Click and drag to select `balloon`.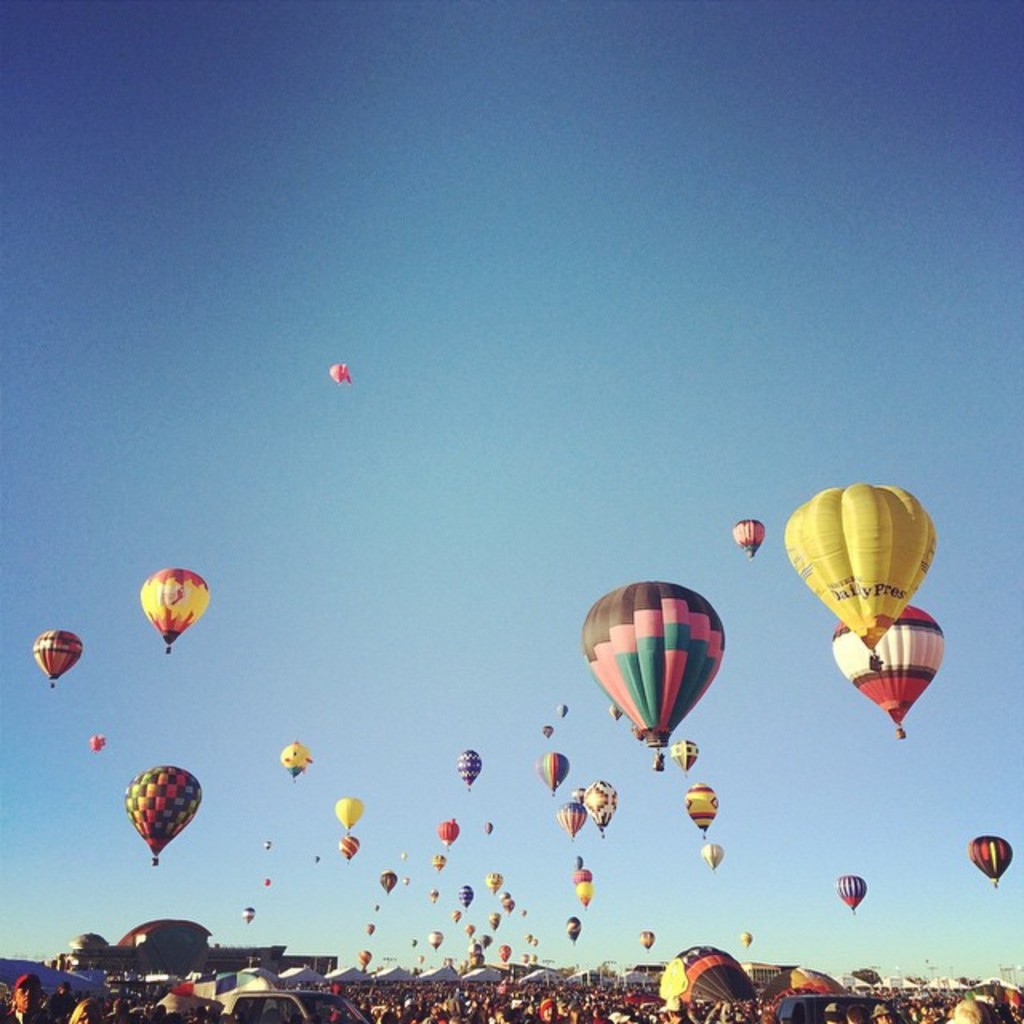
Selection: bbox(523, 930, 536, 942).
